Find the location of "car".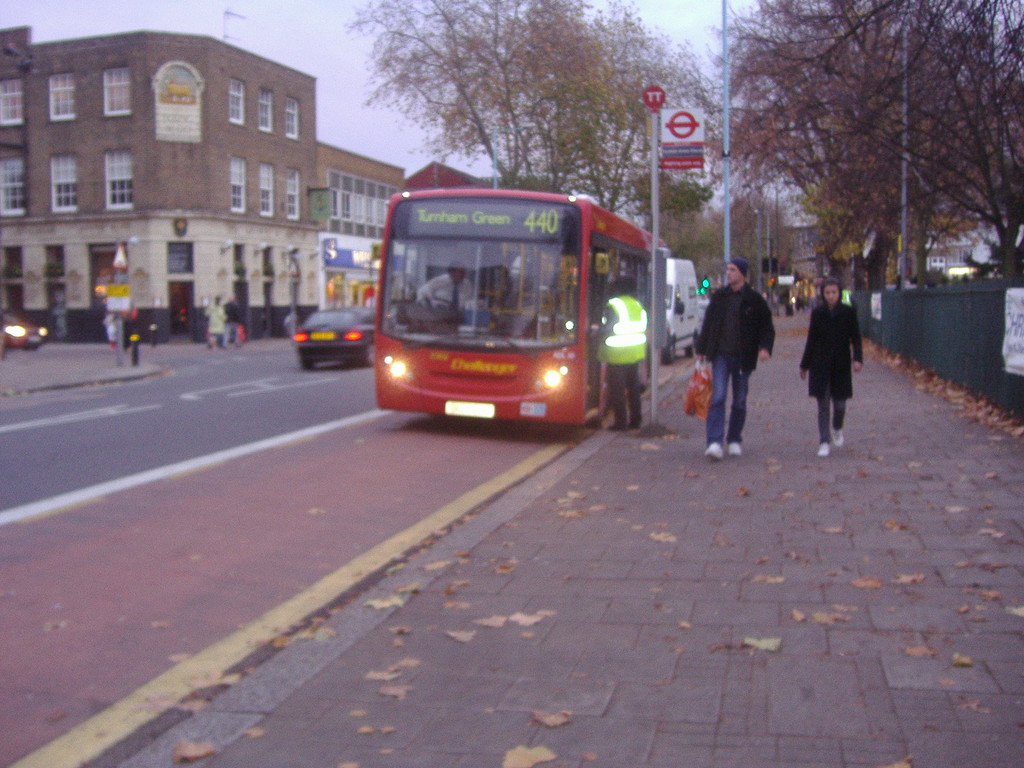
Location: 0/315/45/353.
